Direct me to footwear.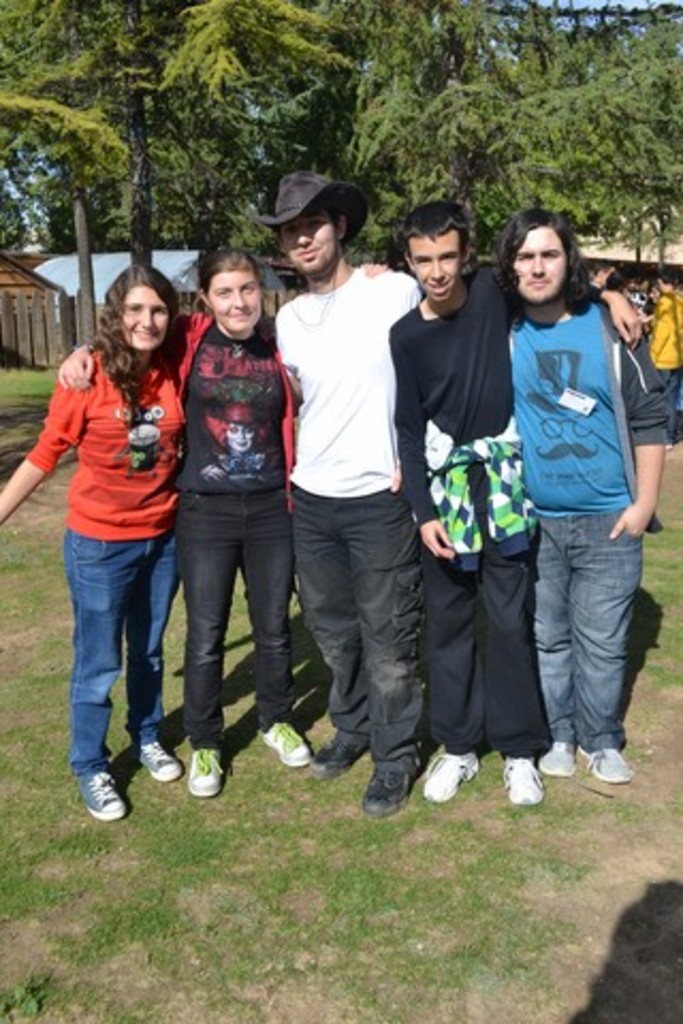
Direction: locate(184, 749, 216, 794).
